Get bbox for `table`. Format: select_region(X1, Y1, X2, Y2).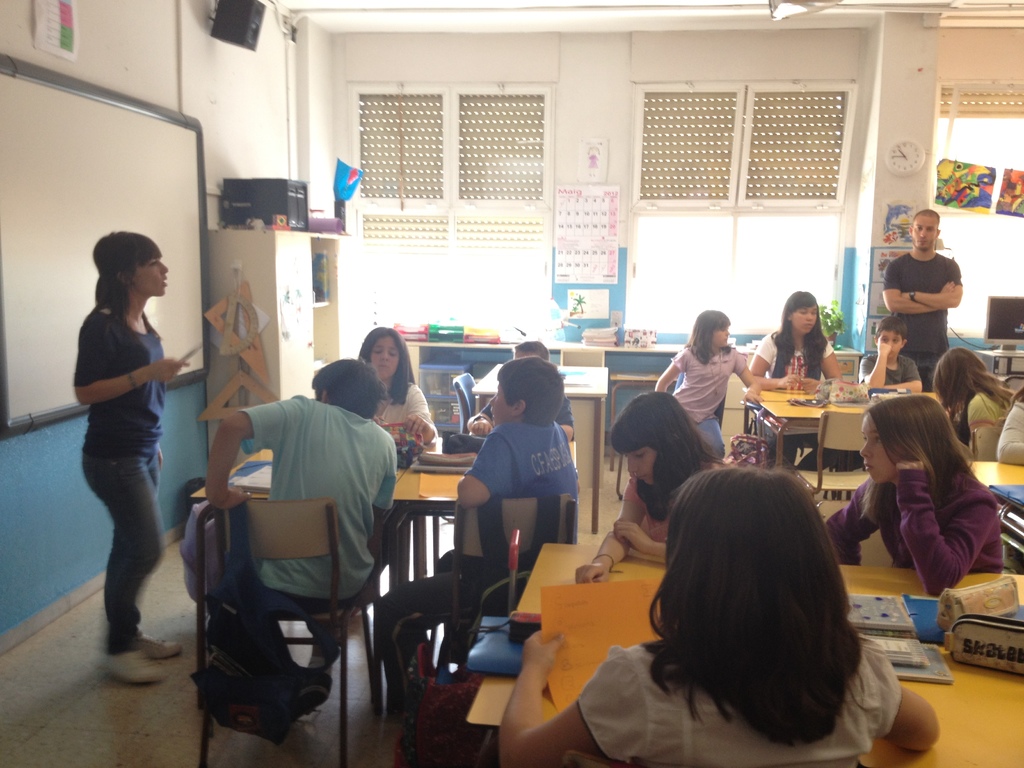
select_region(465, 541, 1023, 767).
